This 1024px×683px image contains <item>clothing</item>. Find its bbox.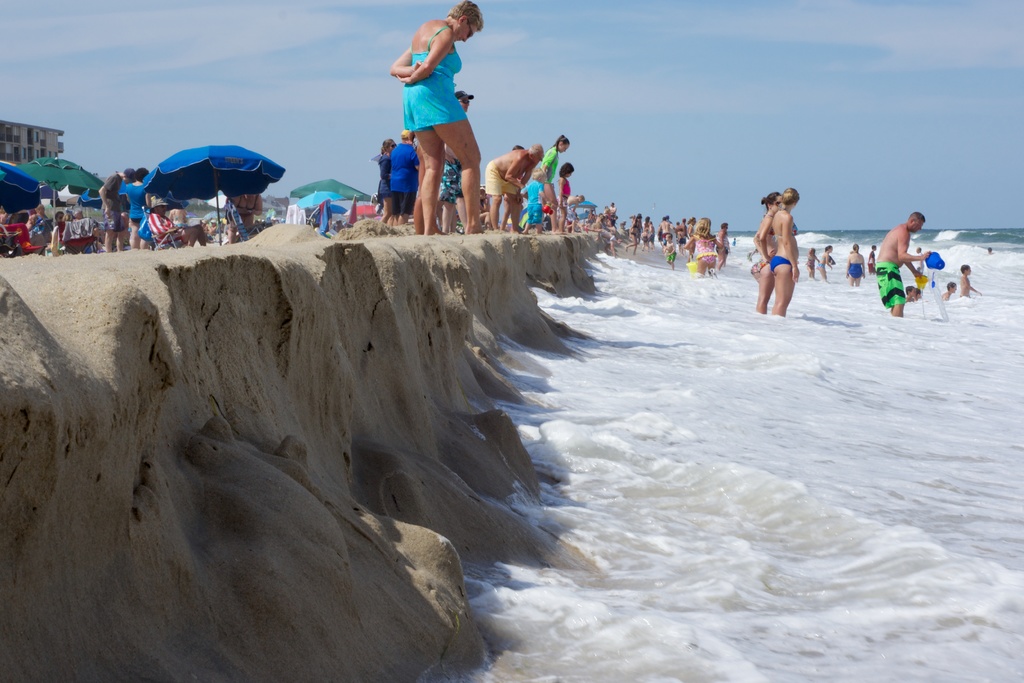
x1=751 y1=262 x2=766 y2=278.
